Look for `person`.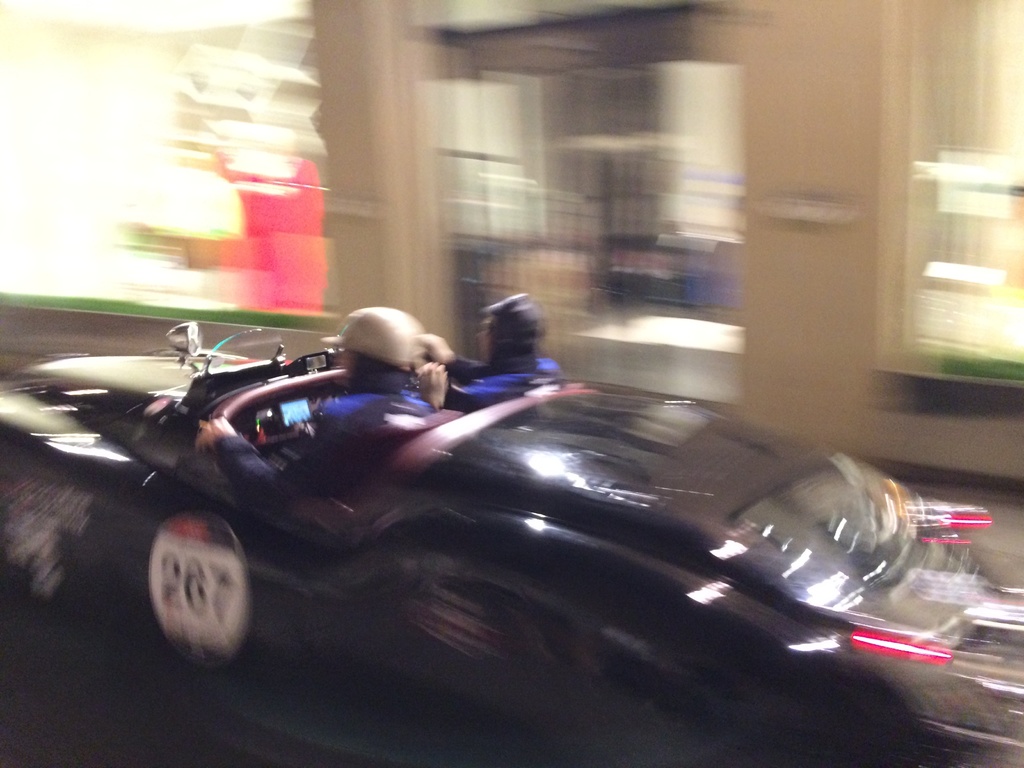
Found: bbox=(404, 294, 561, 415).
